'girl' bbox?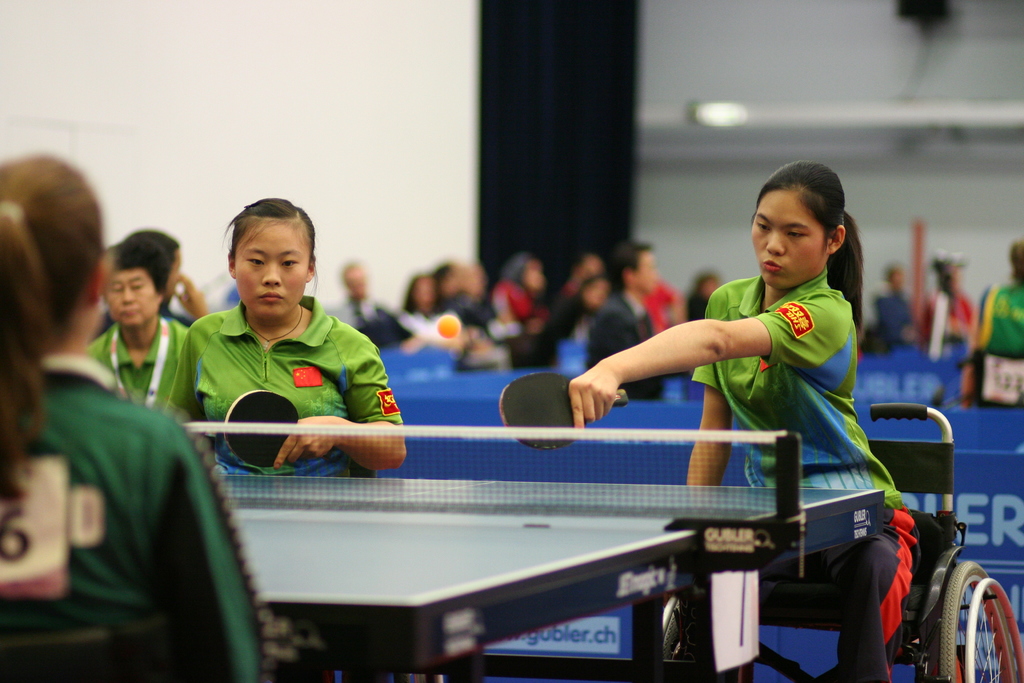
bbox(161, 193, 410, 482)
